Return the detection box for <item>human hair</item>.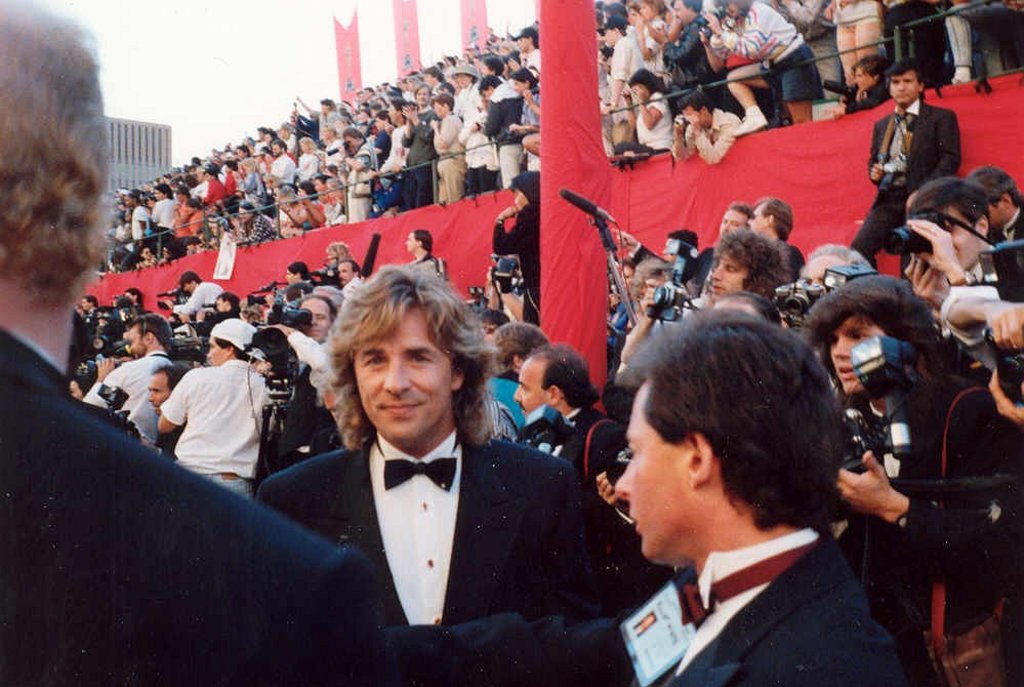
(180,270,200,287).
